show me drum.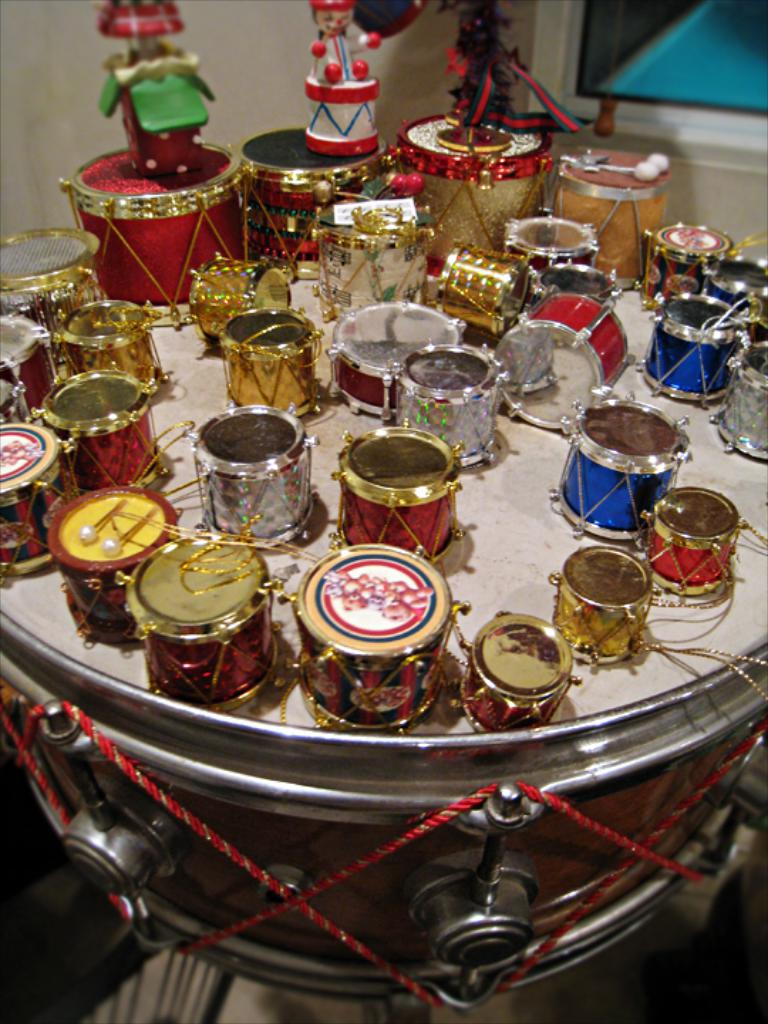
drum is here: <box>0,371,37,420</box>.
